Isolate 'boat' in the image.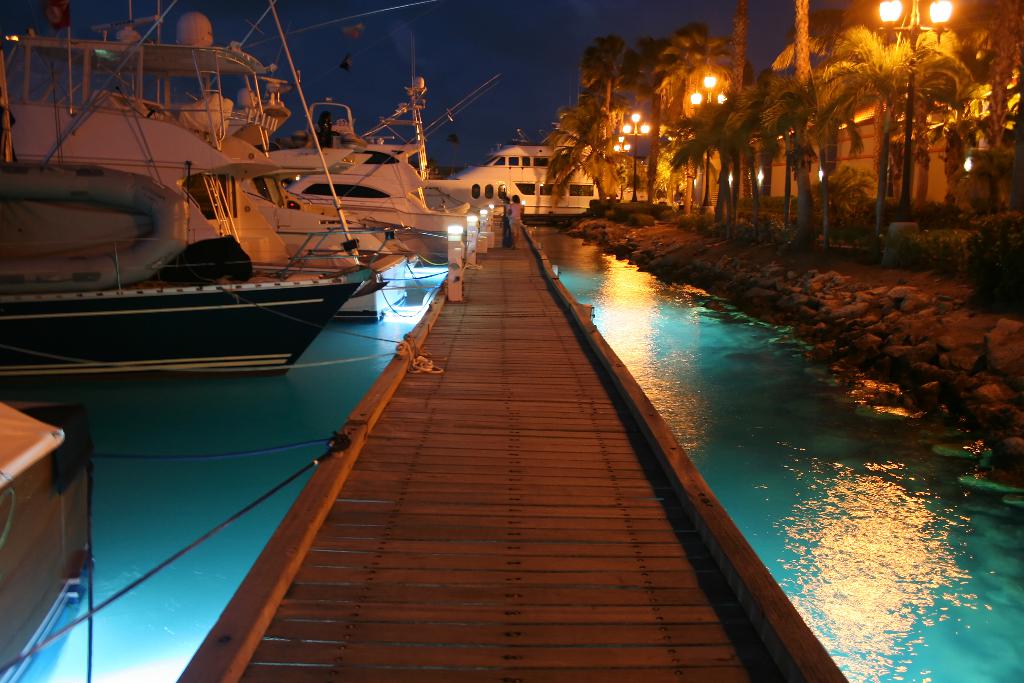
Isolated region: crop(0, 85, 443, 447).
